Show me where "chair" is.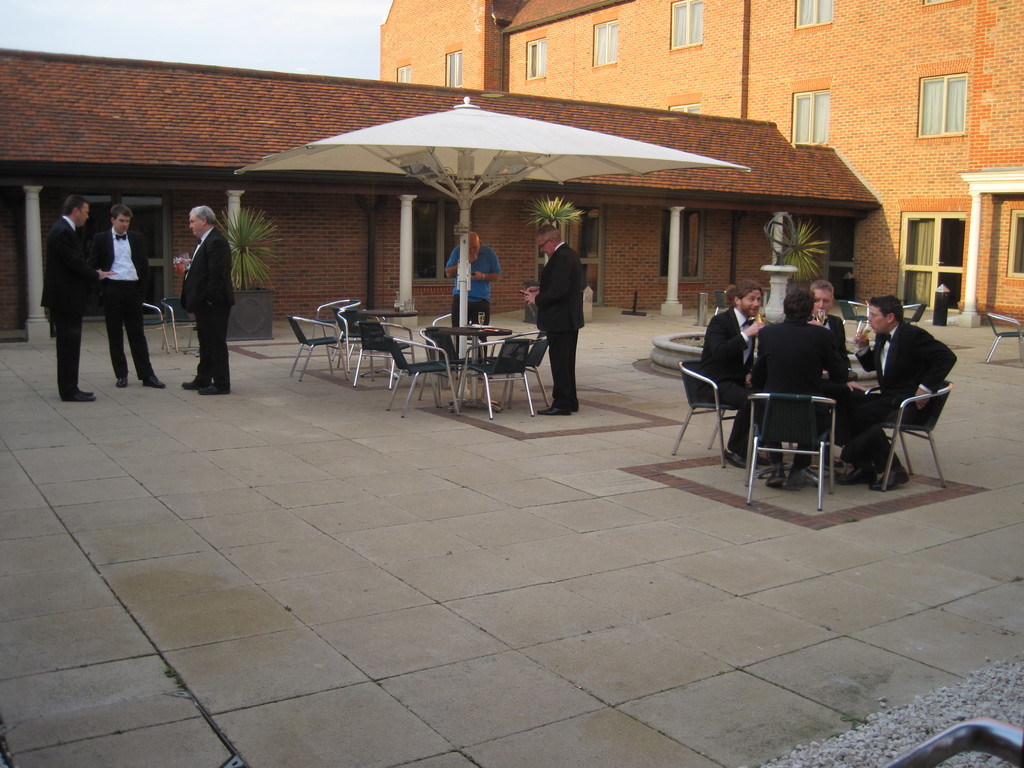
"chair" is at crop(387, 331, 460, 418).
